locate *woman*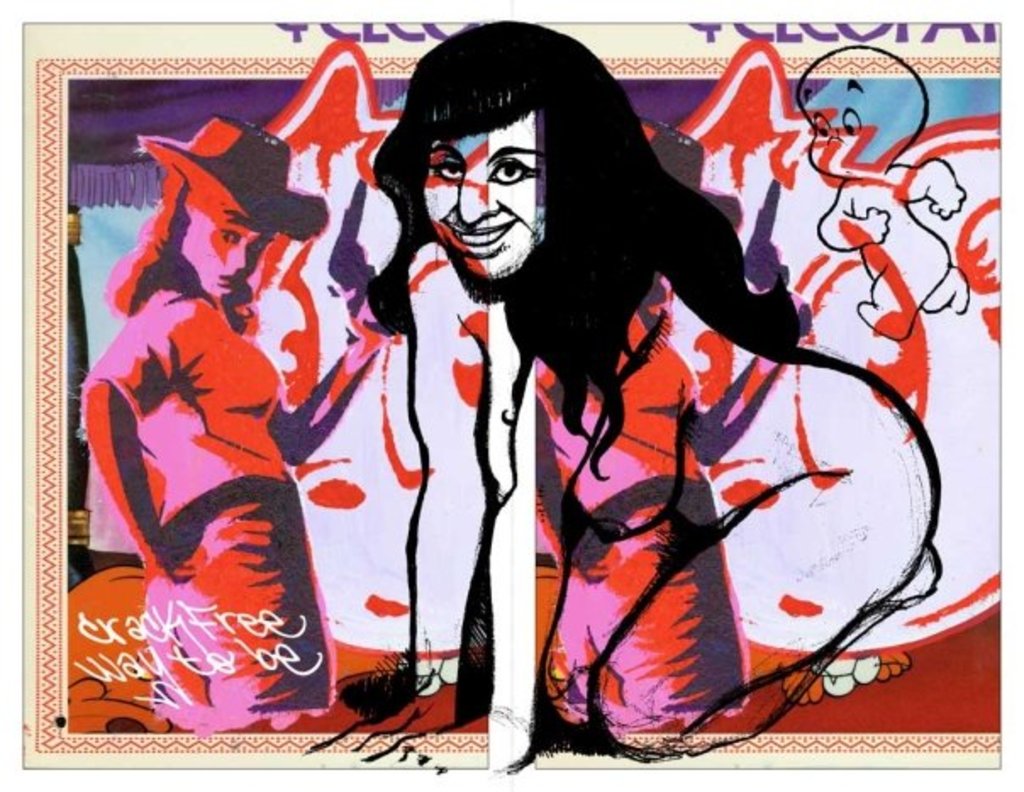
80,165,392,738
